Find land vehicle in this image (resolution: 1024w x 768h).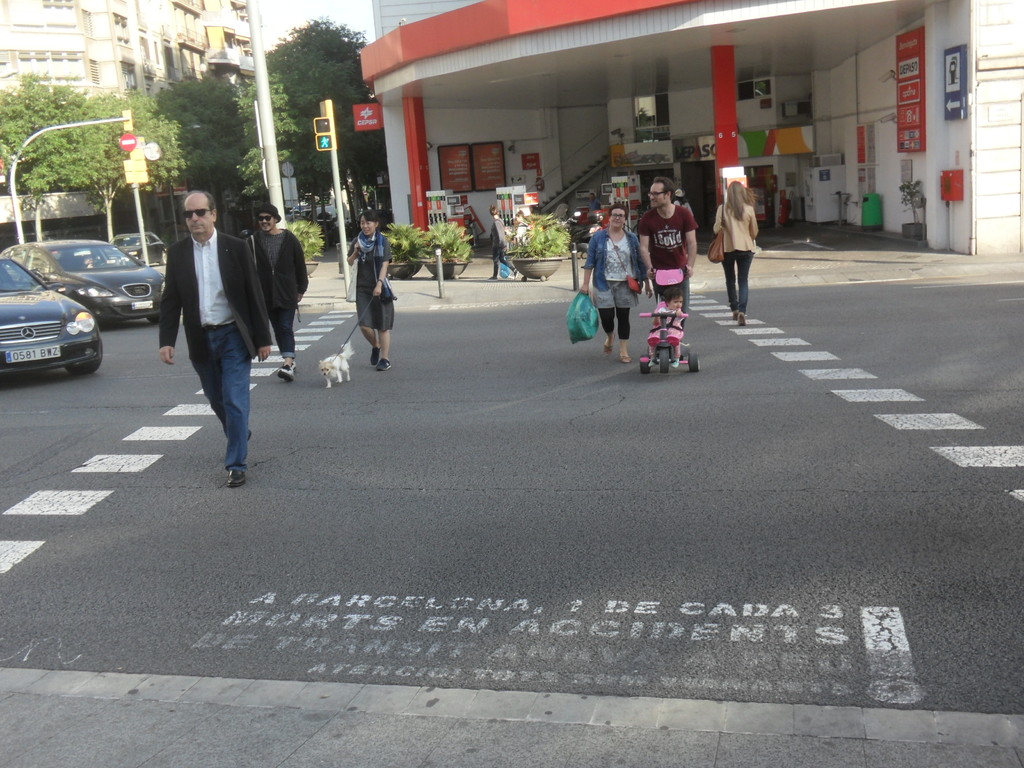
region(109, 231, 168, 267).
